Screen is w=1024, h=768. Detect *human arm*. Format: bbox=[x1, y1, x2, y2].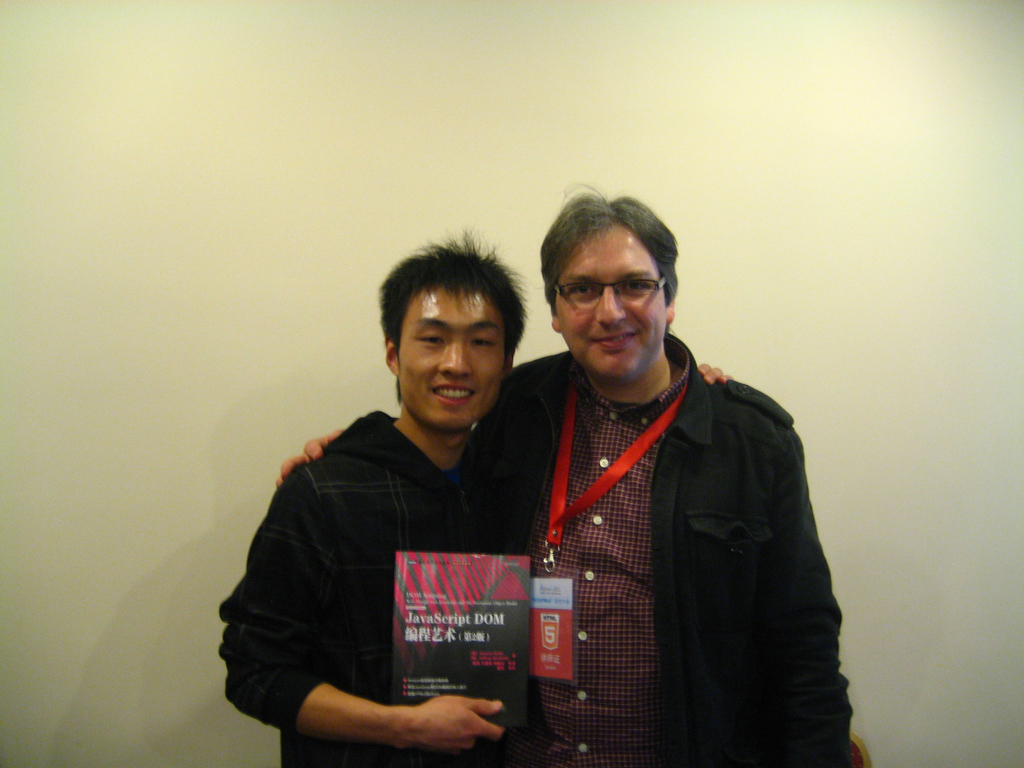
bbox=[767, 408, 858, 767].
